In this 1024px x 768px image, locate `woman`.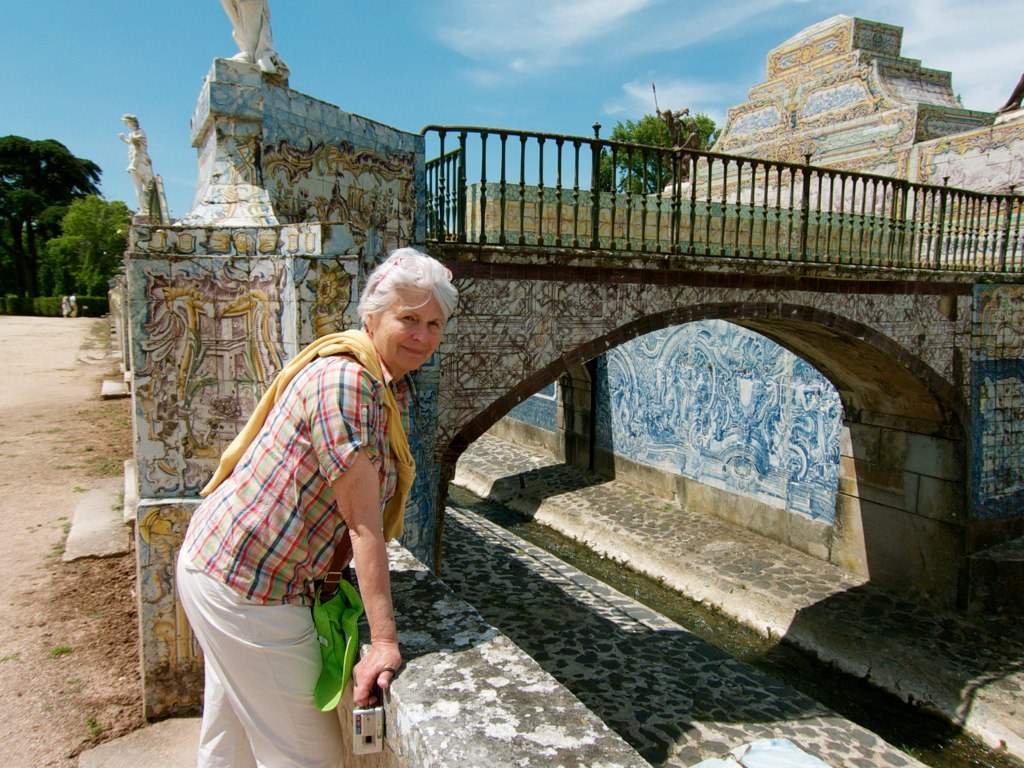
Bounding box: crop(177, 259, 430, 767).
